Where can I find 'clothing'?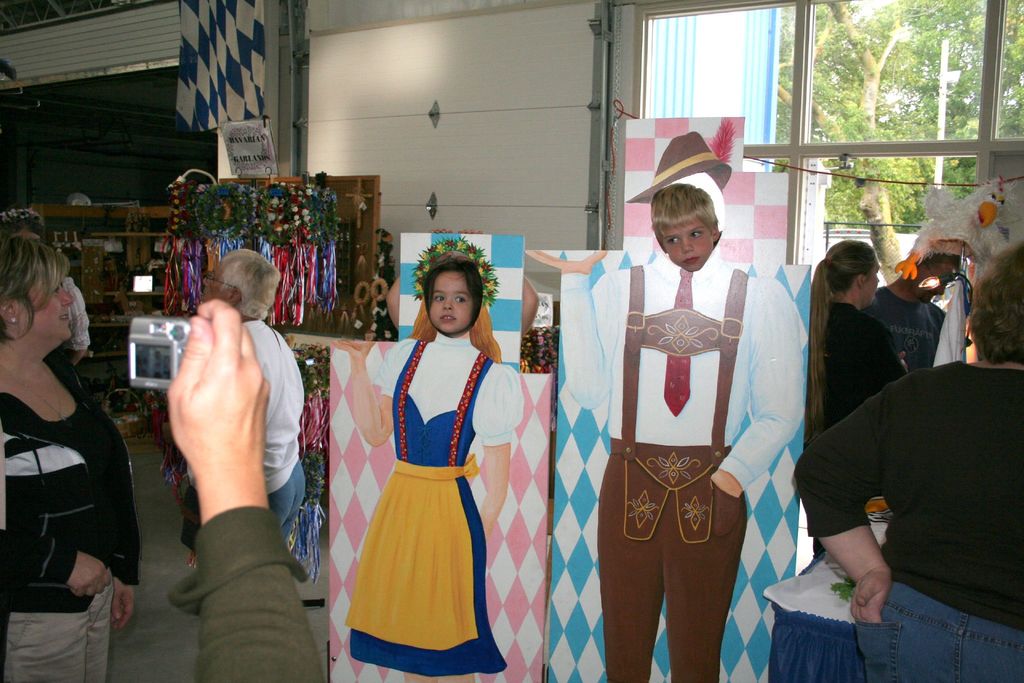
You can find it at [49,278,89,377].
